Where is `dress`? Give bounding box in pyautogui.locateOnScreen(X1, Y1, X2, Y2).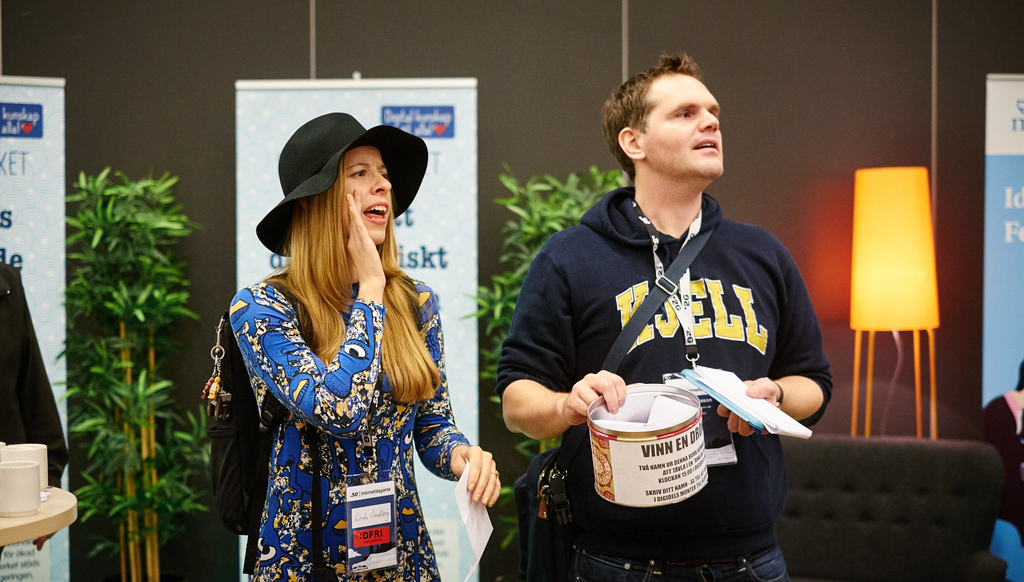
pyautogui.locateOnScreen(229, 263, 479, 581).
